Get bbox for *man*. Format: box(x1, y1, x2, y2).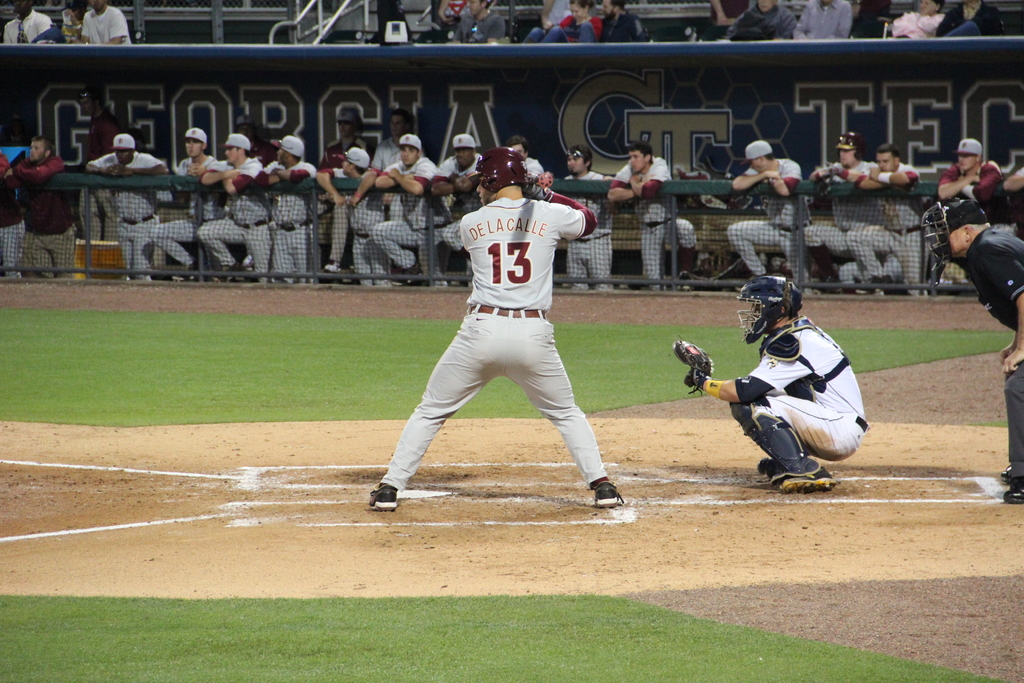
box(84, 132, 175, 283).
